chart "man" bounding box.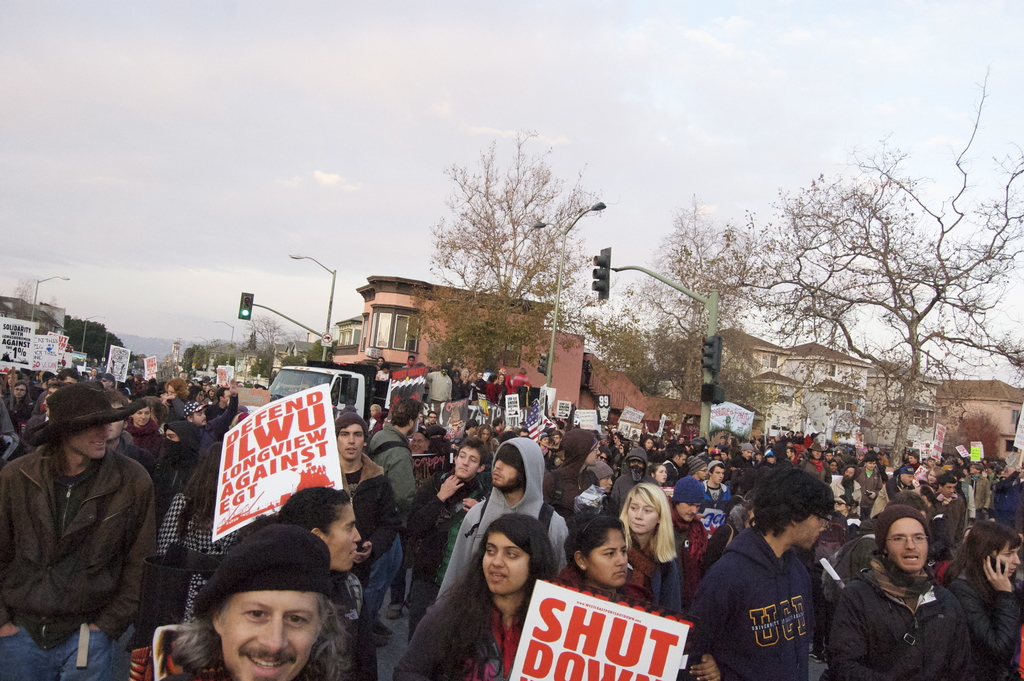
Charted: crop(151, 528, 350, 680).
